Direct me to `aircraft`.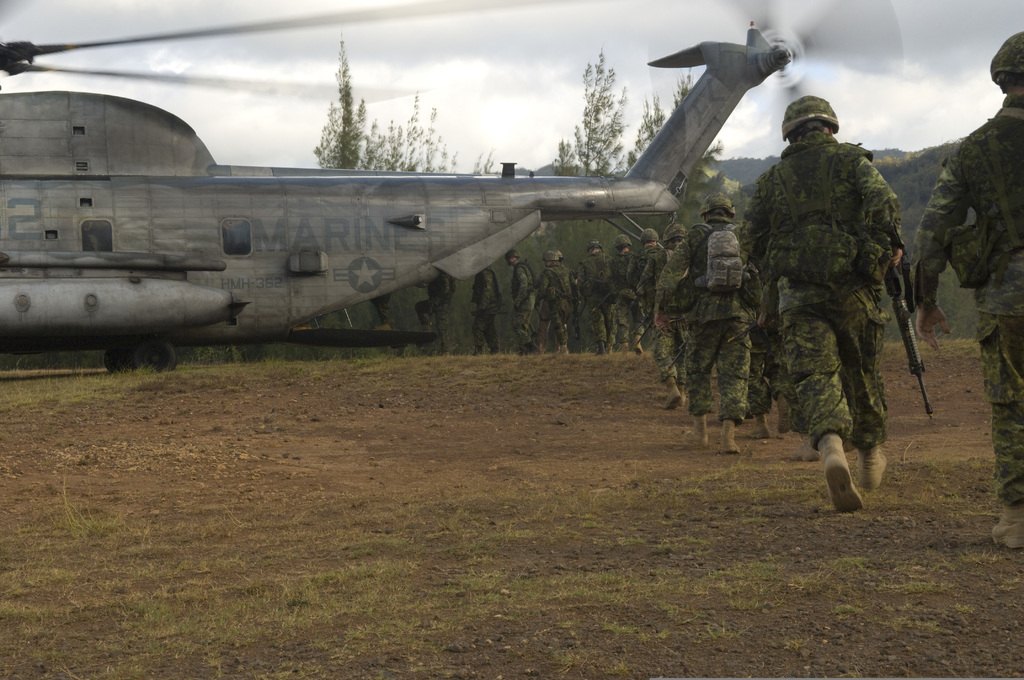
Direction: bbox=[73, 10, 959, 410].
